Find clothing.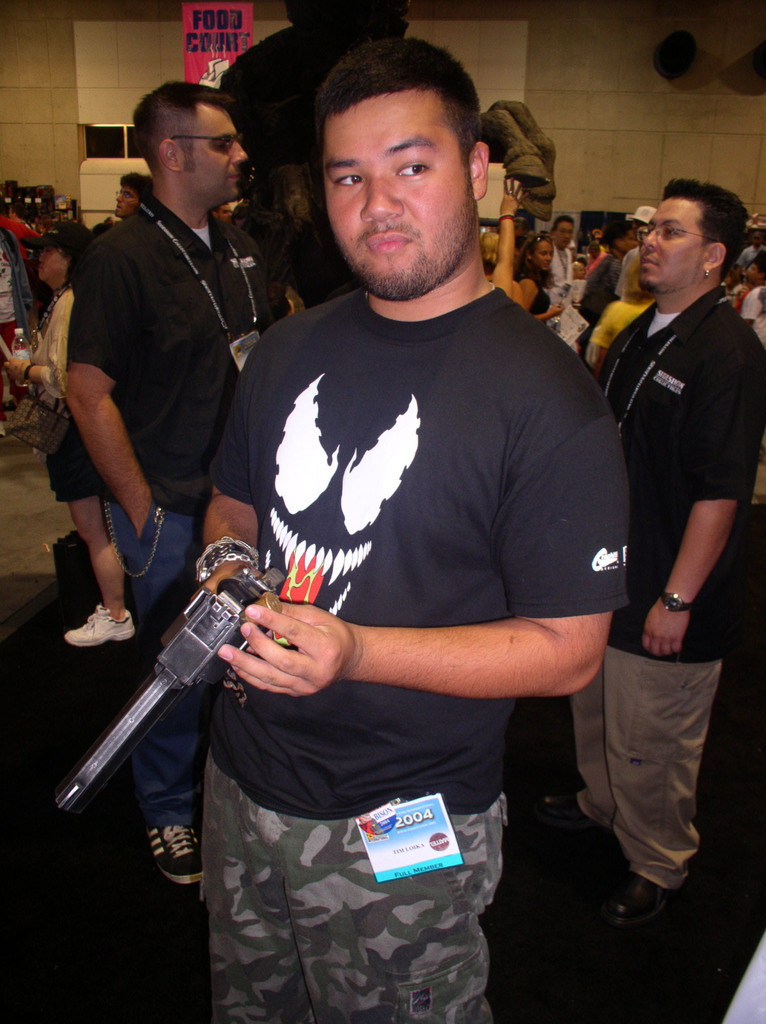
735/282/765/342.
